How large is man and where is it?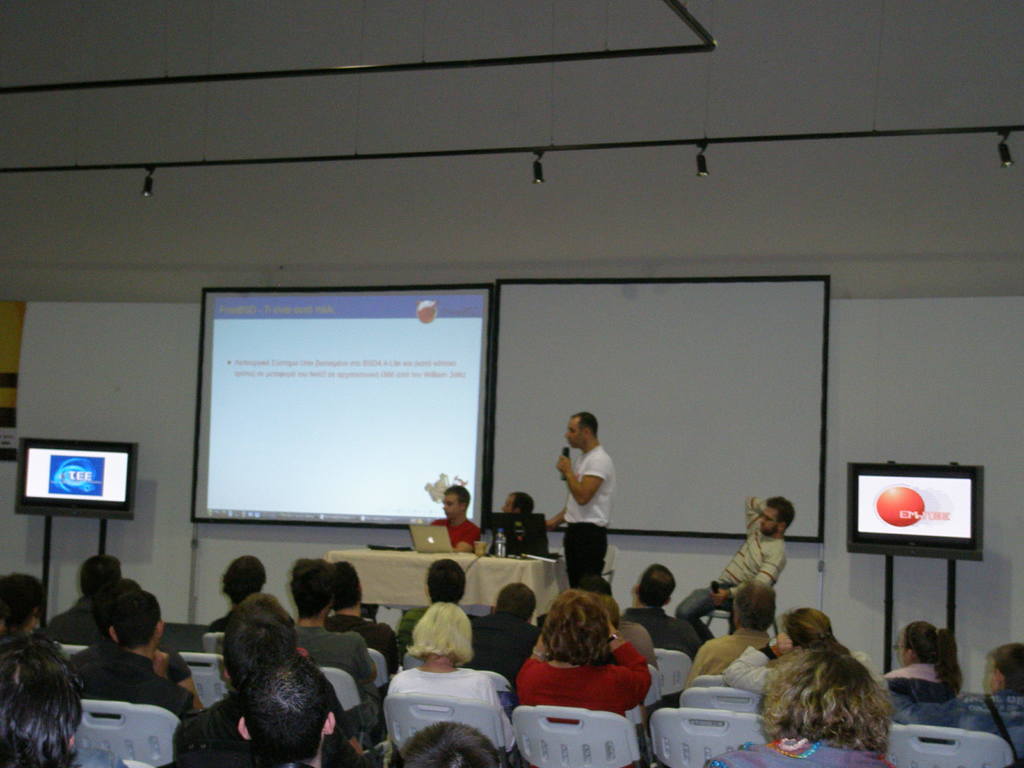
Bounding box: {"x1": 287, "y1": 558, "x2": 385, "y2": 706}.
